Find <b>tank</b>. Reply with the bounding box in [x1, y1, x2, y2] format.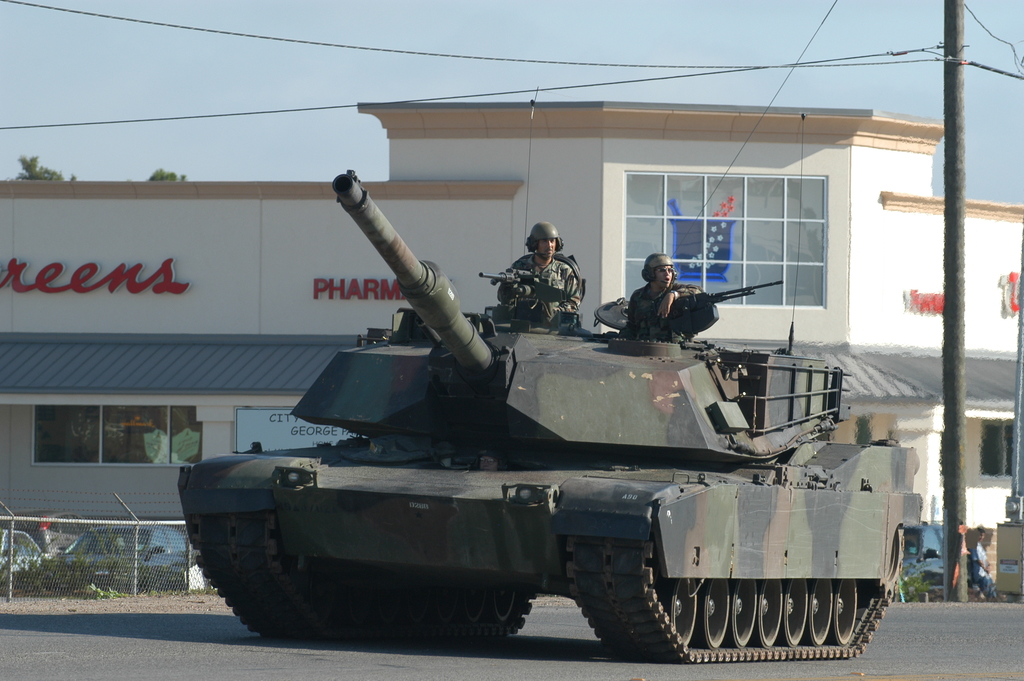
[177, 167, 923, 660].
